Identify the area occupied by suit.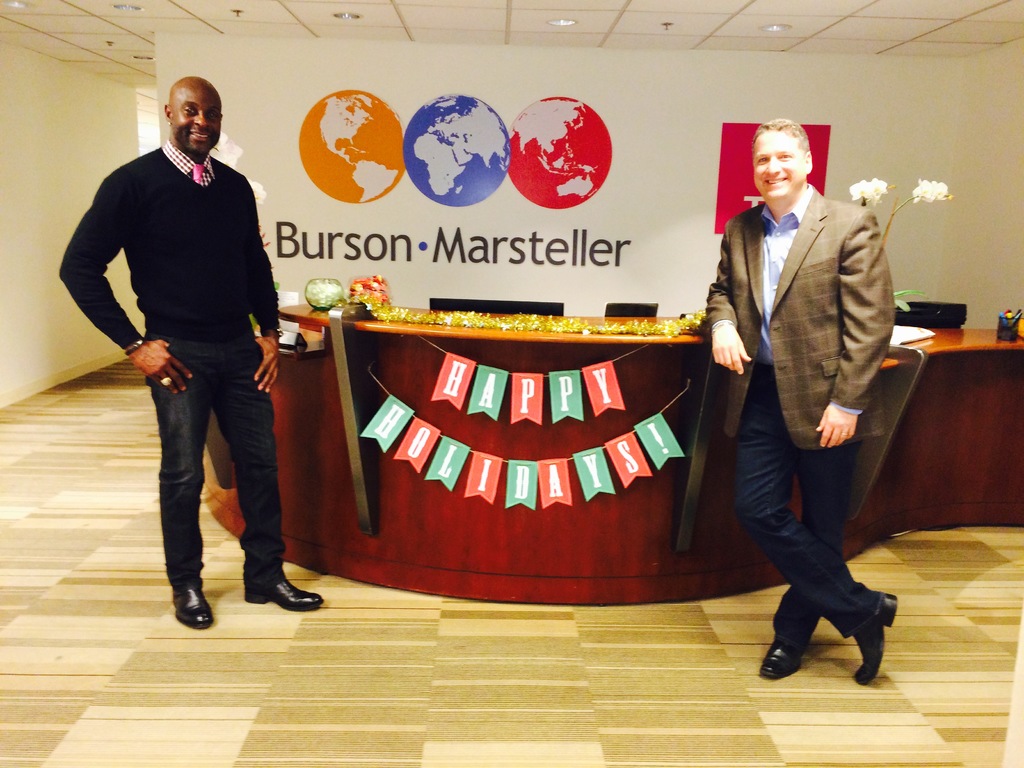
Area: bbox=(695, 243, 901, 655).
